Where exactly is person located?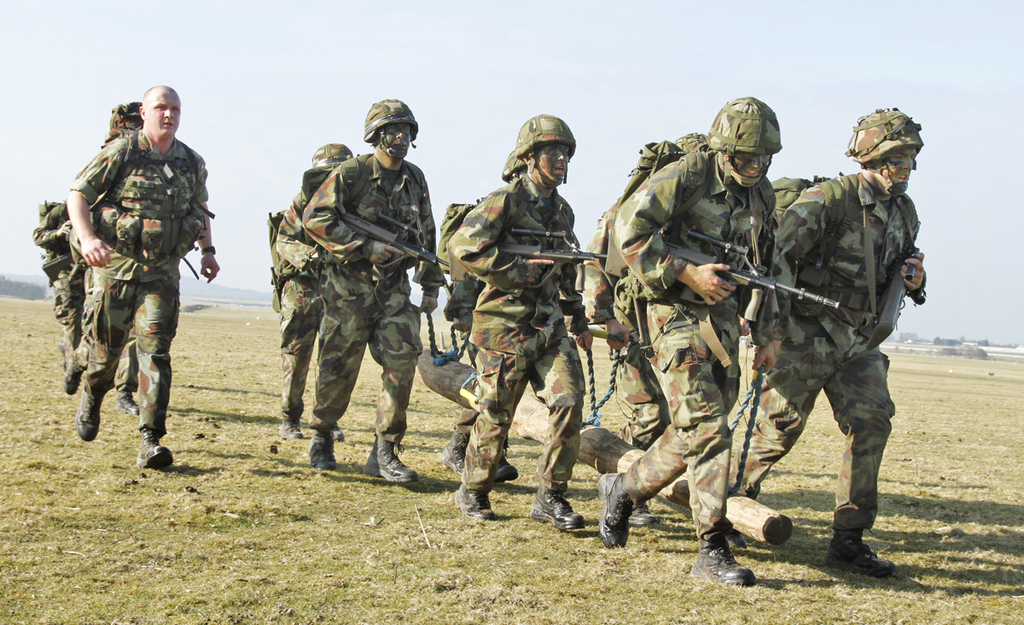
Its bounding box is 440,196,521,482.
